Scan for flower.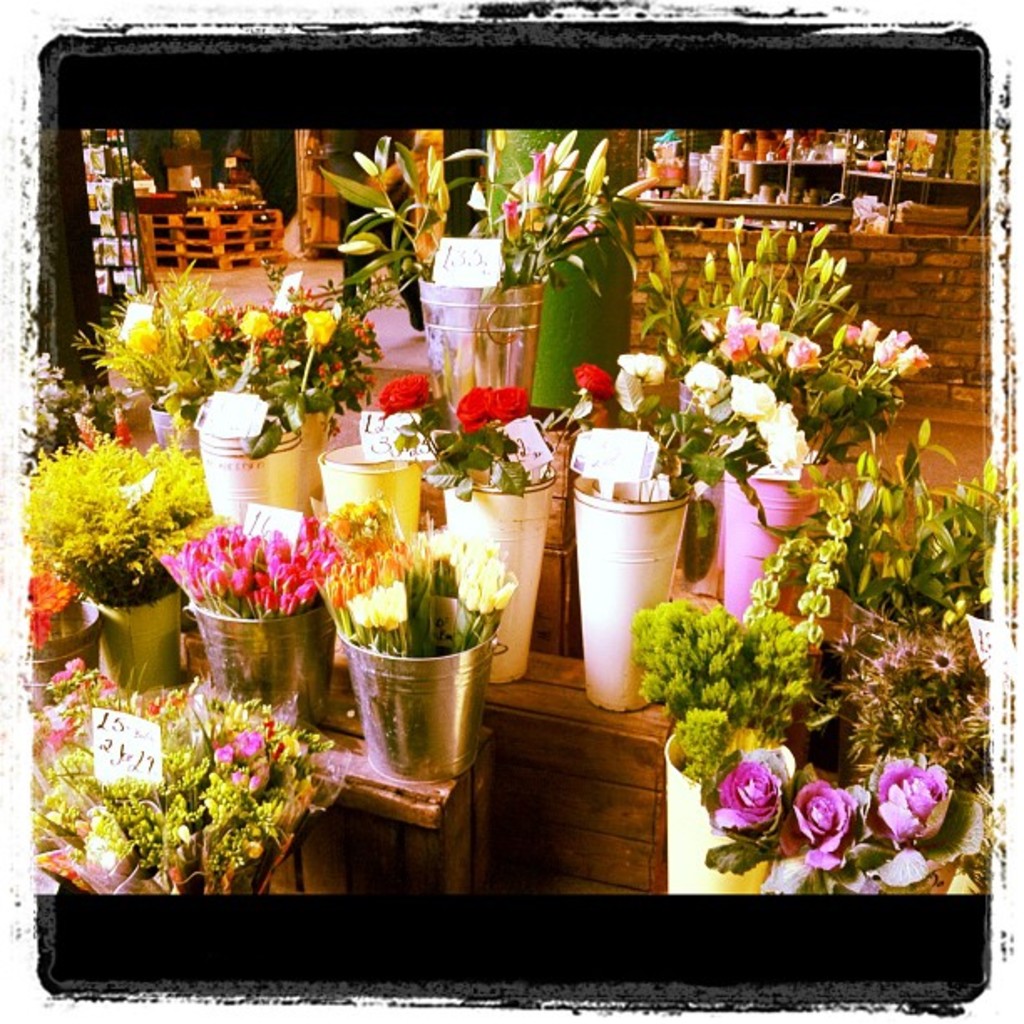
Scan result: [x1=181, y1=308, x2=212, y2=338].
